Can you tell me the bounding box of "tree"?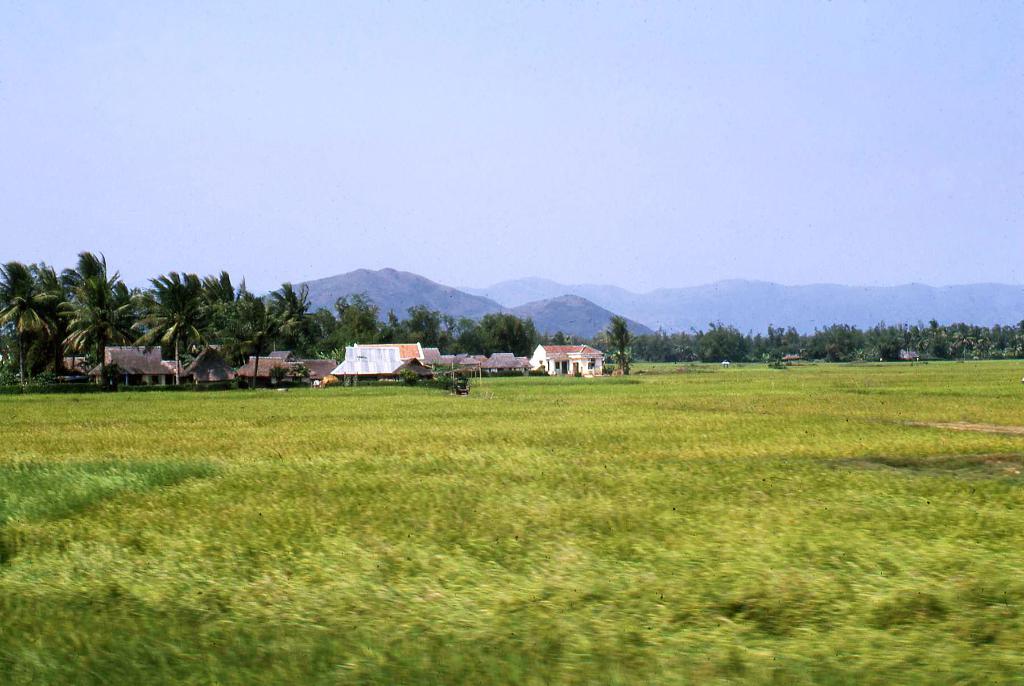
[374, 315, 438, 356].
